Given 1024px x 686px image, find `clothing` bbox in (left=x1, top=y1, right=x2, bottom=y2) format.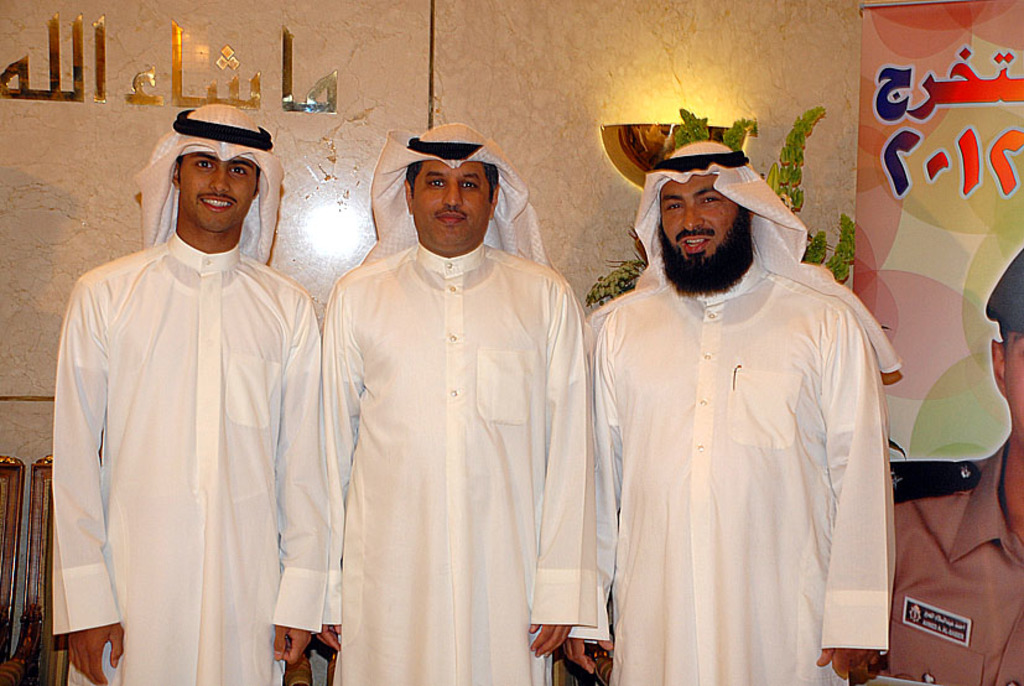
(left=583, top=144, right=898, bottom=685).
